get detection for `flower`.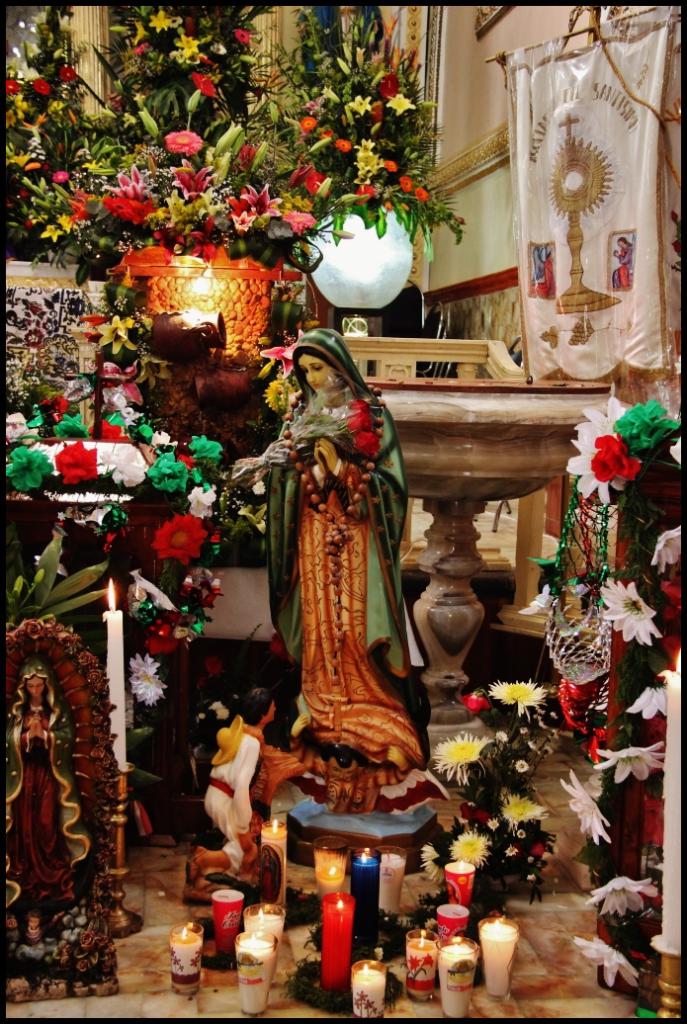
Detection: (left=497, top=787, right=550, bottom=820).
